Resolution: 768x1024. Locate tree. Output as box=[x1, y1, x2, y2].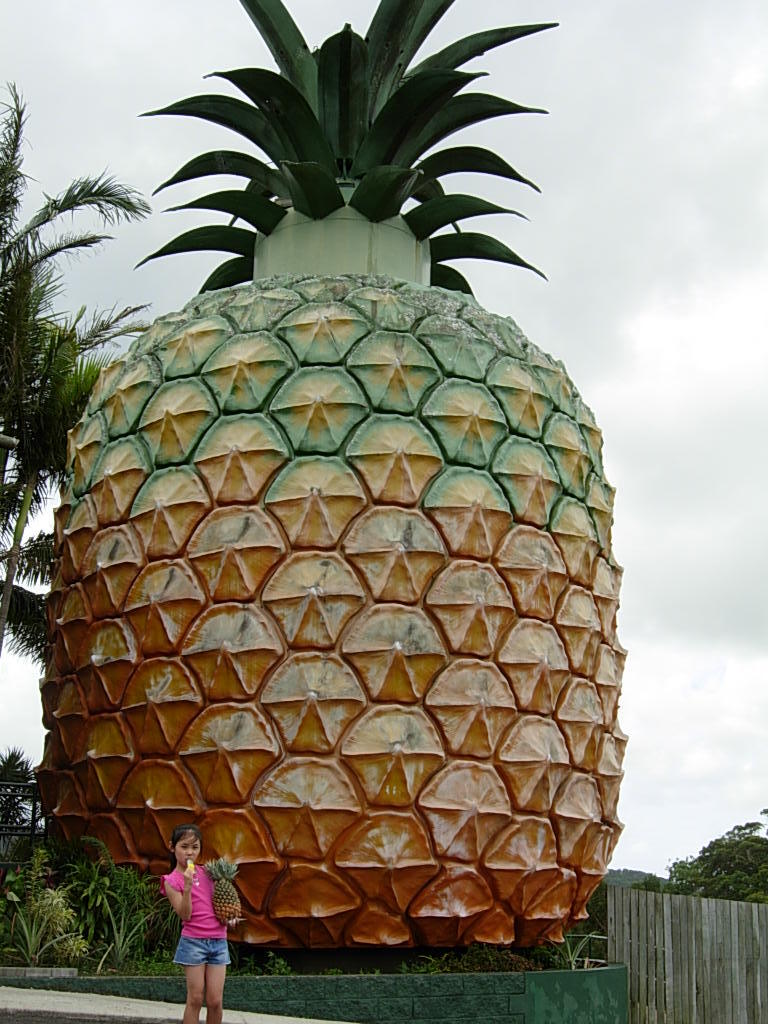
box=[0, 89, 149, 645].
